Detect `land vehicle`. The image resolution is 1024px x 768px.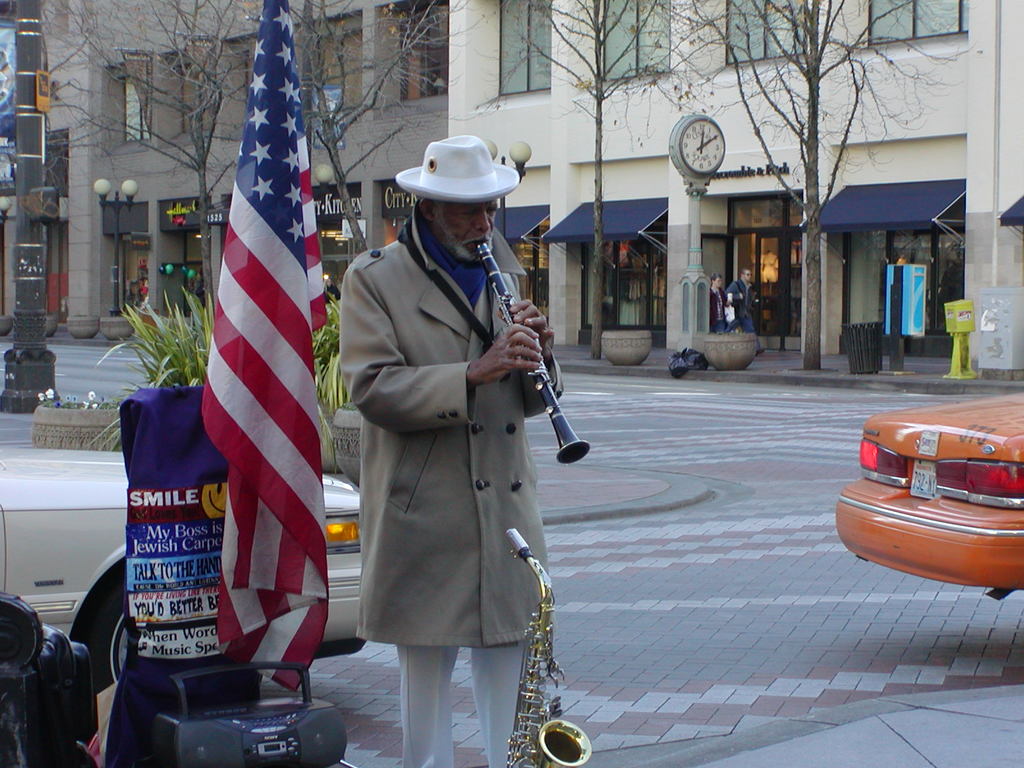
locate(829, 404, 1014, 589).
